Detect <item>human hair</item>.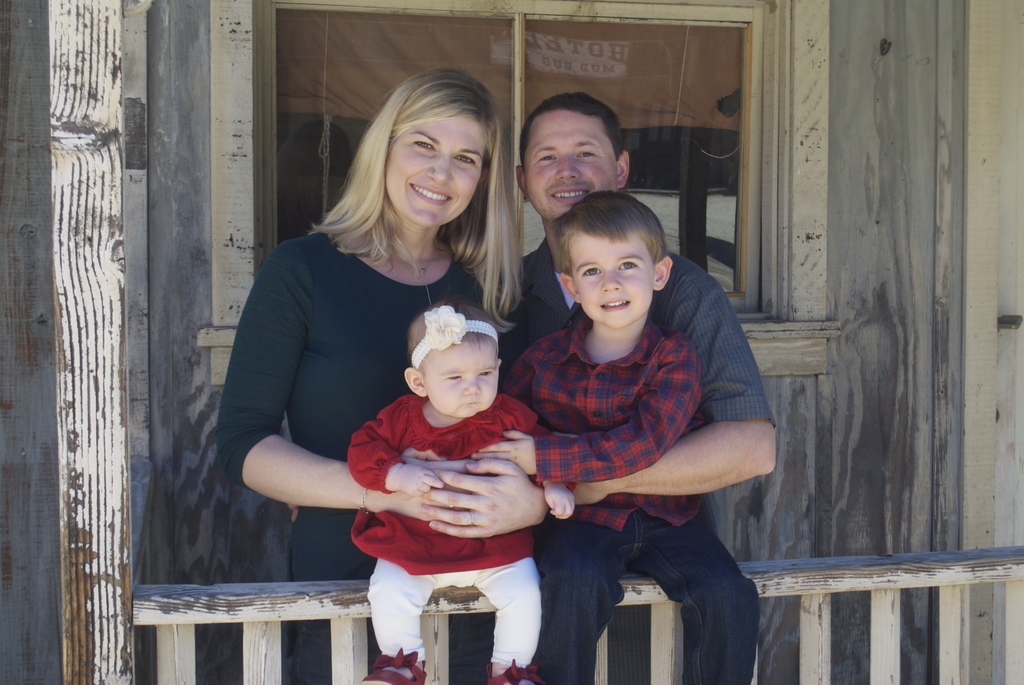
Detected at detection(403, 296, 500, 367).
